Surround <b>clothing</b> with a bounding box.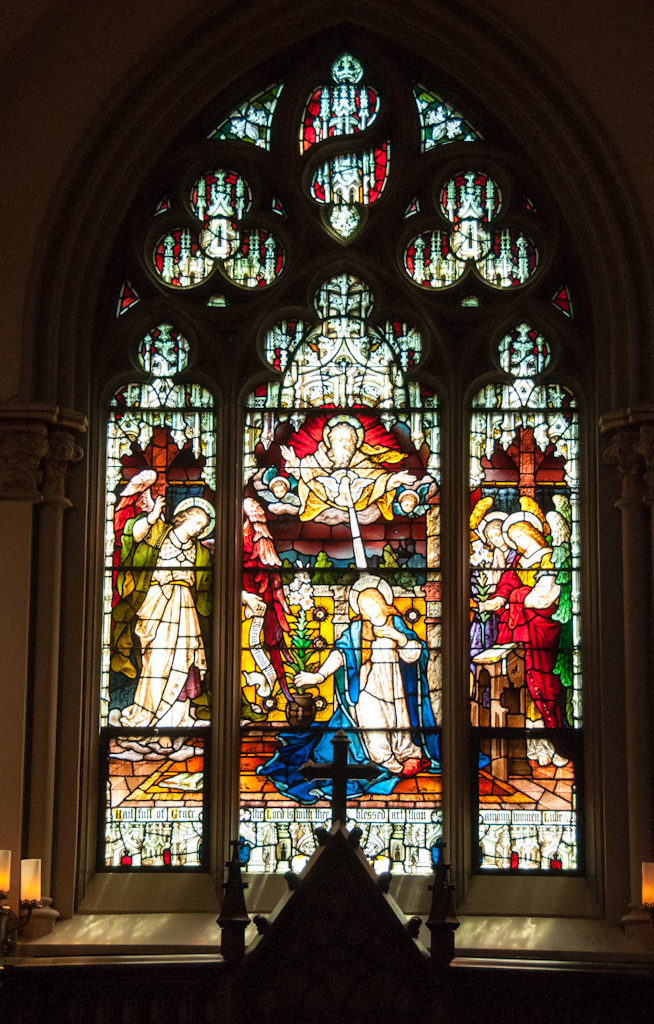
[x1=483, y1=554, x2=566, y2=767].
